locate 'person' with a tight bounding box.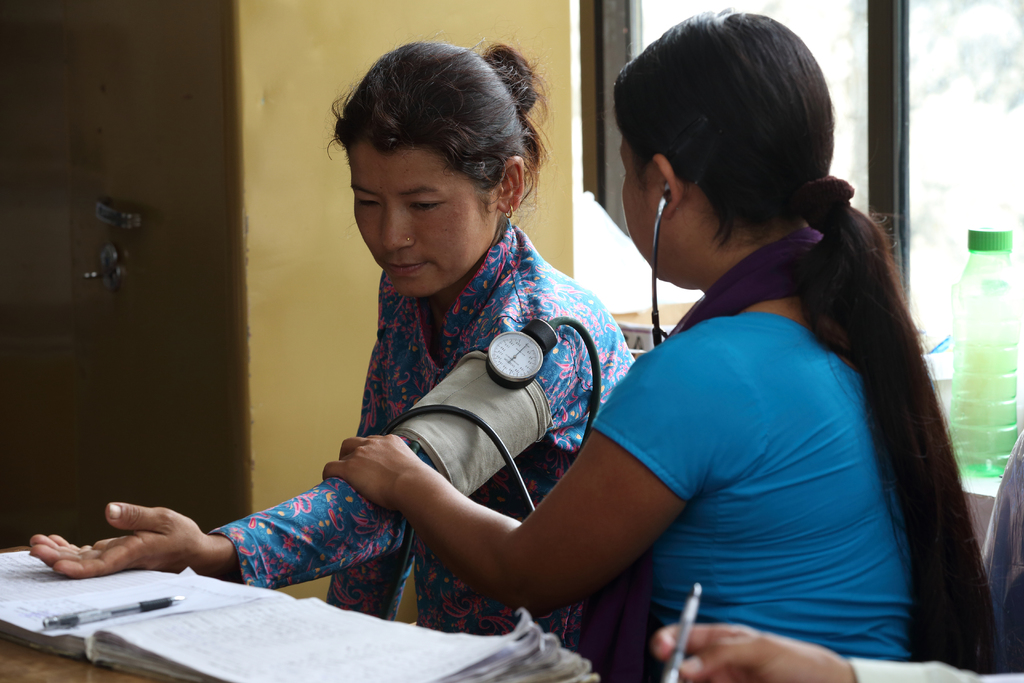
[321, 5, 1017, 682].
